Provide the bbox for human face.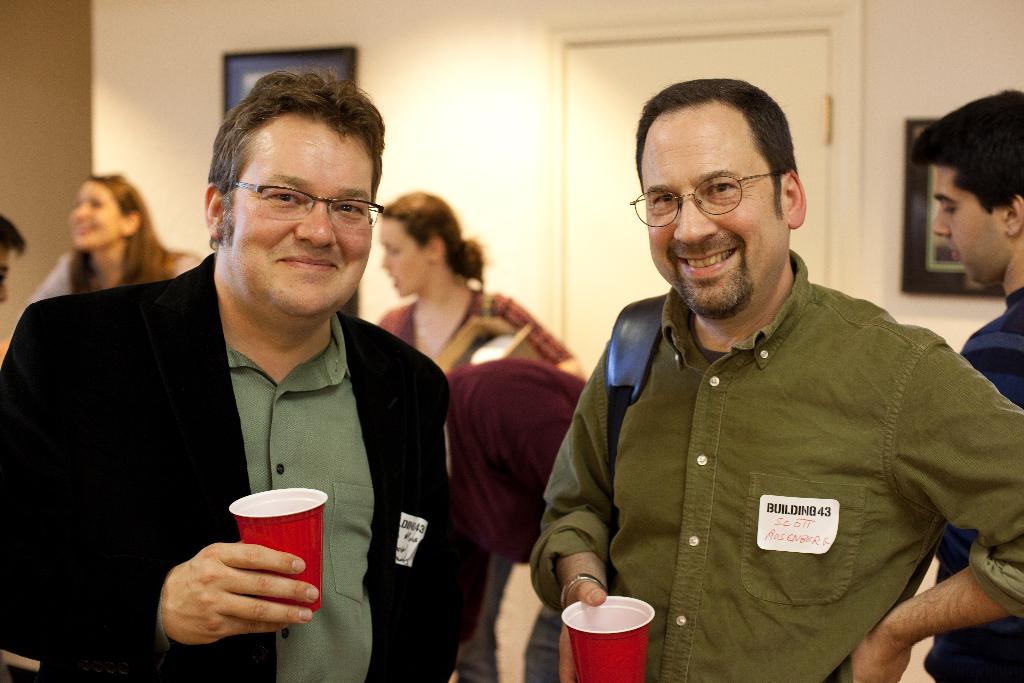
locate(933, 163, 1004, 284).
